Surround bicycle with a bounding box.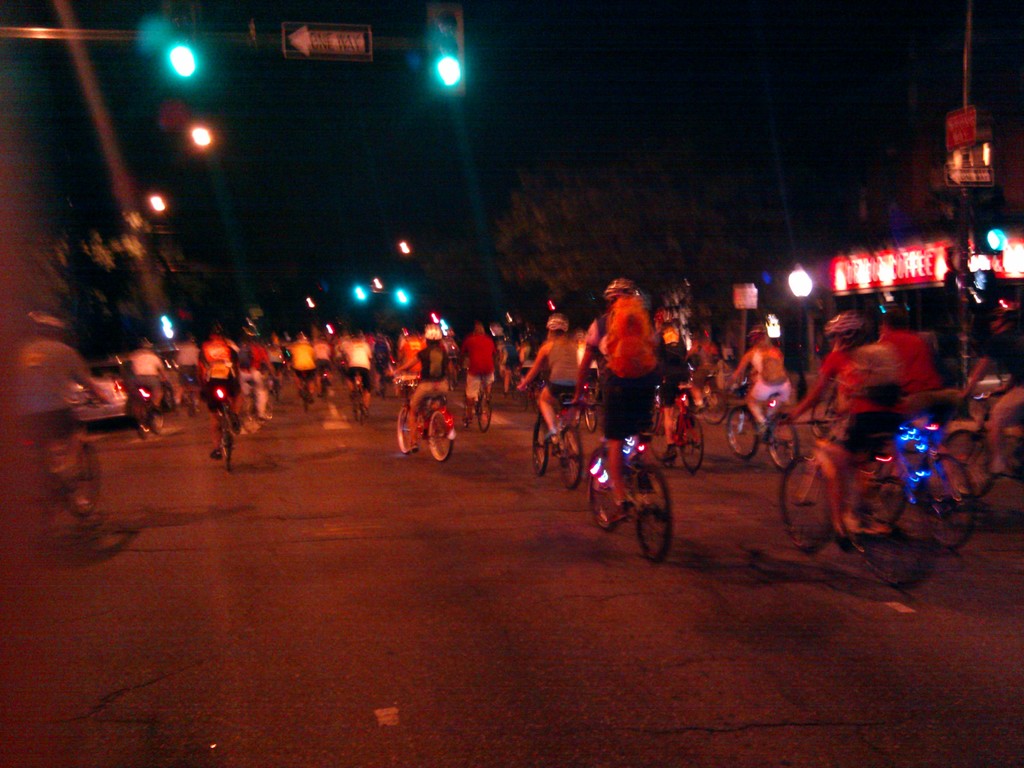
locate(453, 367, 490, 434).
